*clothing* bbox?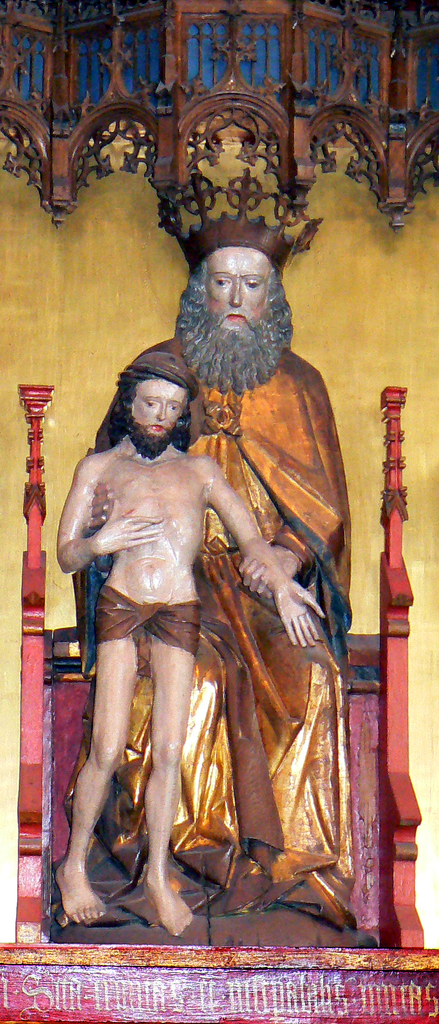
(x1=99, y1=582, x2=202, y2=678)
